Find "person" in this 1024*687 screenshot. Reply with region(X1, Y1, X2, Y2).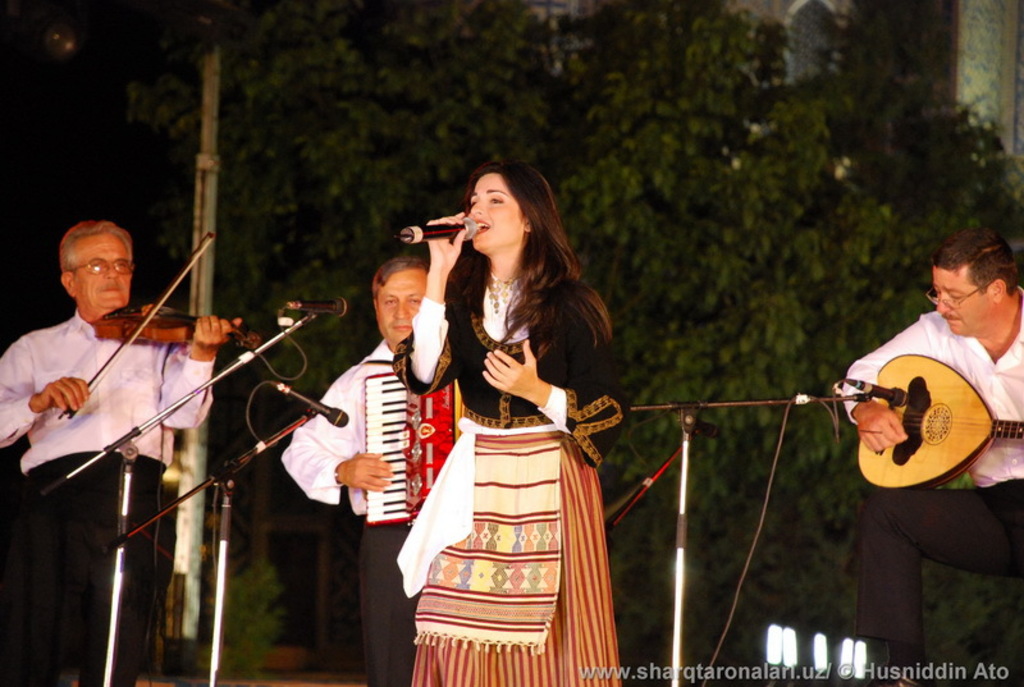
region(849, 262, 1010, 535).
